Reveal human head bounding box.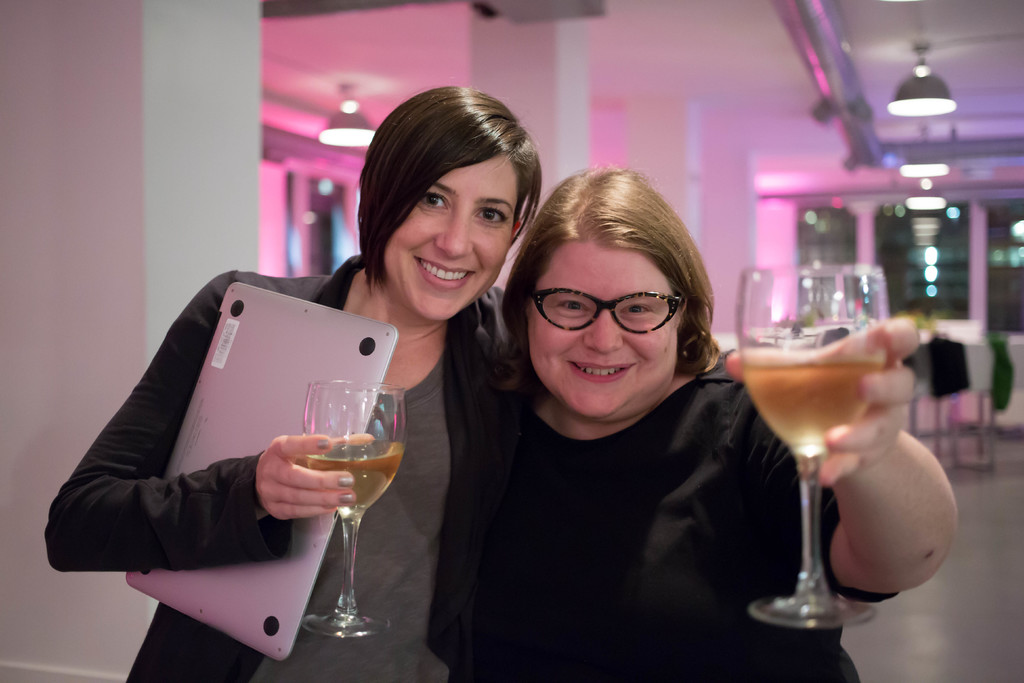
Revealed: 380:83:538:328.
